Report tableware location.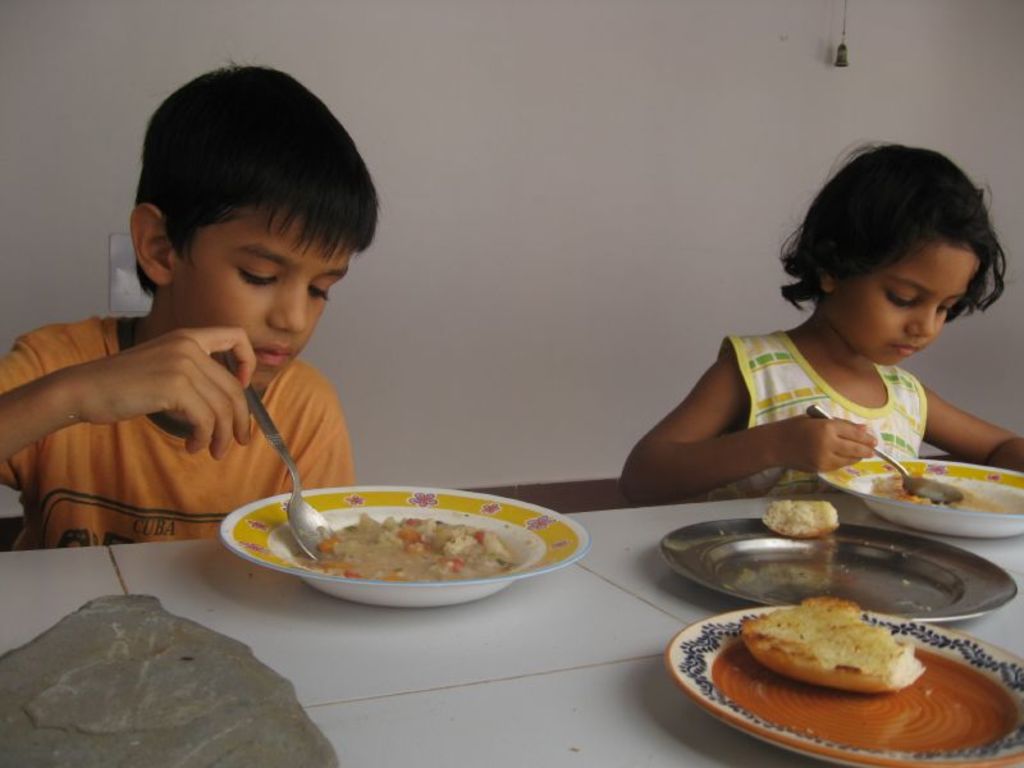
Report: 662,503,1020,623.
